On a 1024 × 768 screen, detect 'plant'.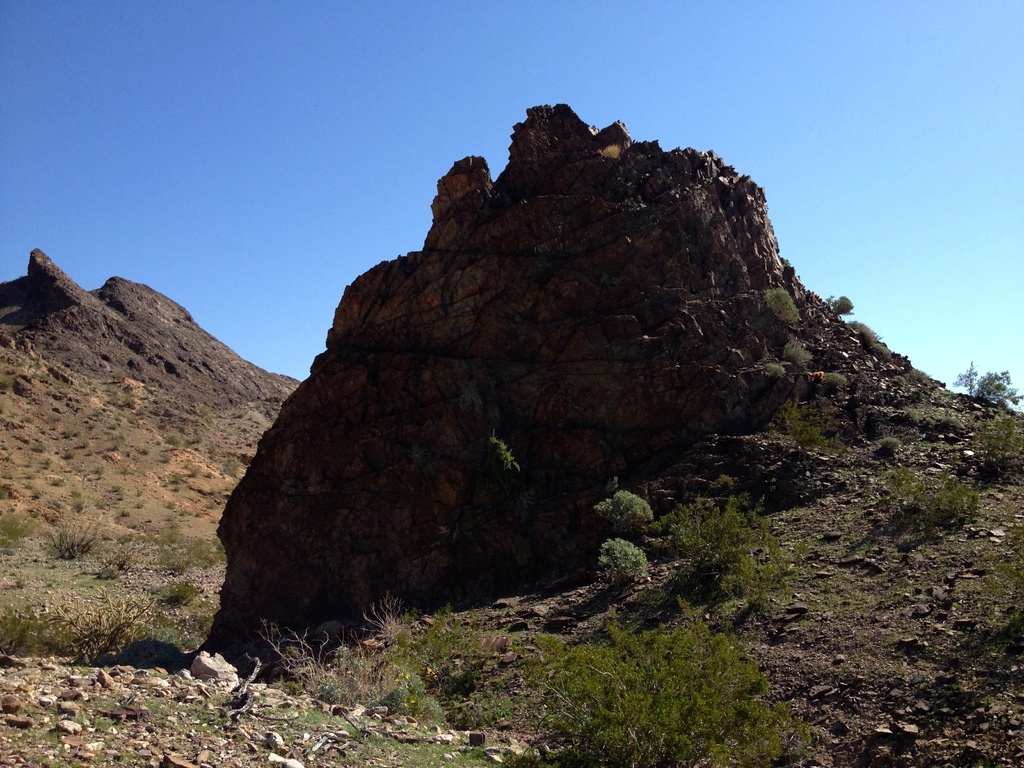
pyautogui.locateOnScreen(882, 463, 989, 525).
